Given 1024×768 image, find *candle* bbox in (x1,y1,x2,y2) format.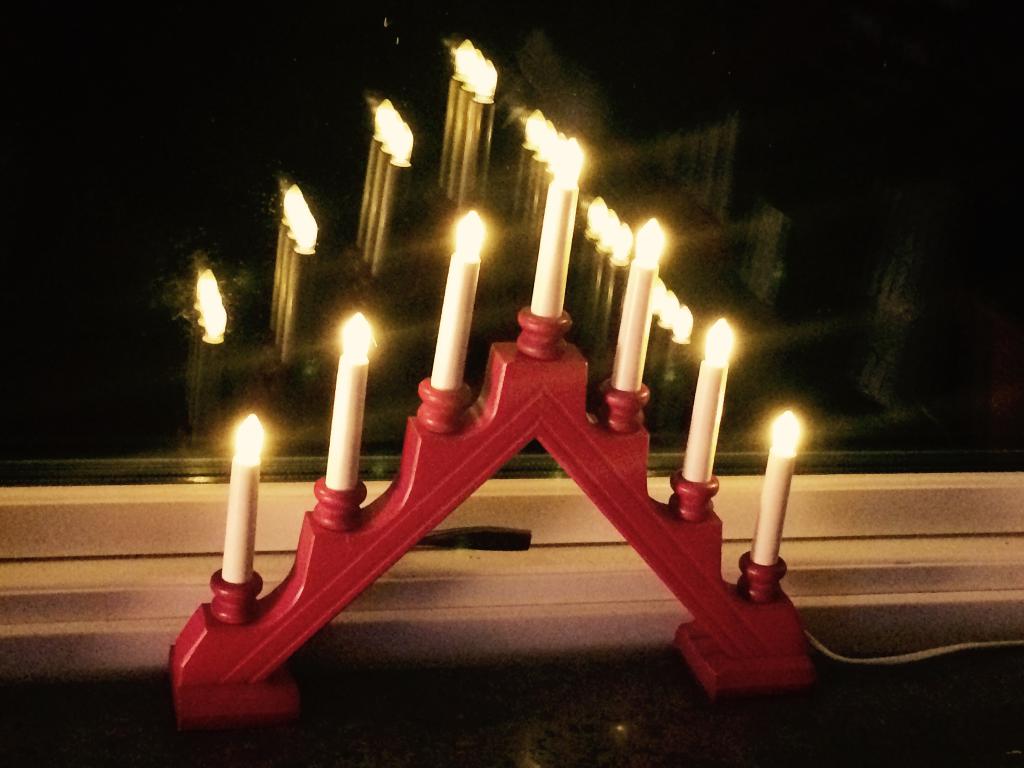
(524,132,583,317).
